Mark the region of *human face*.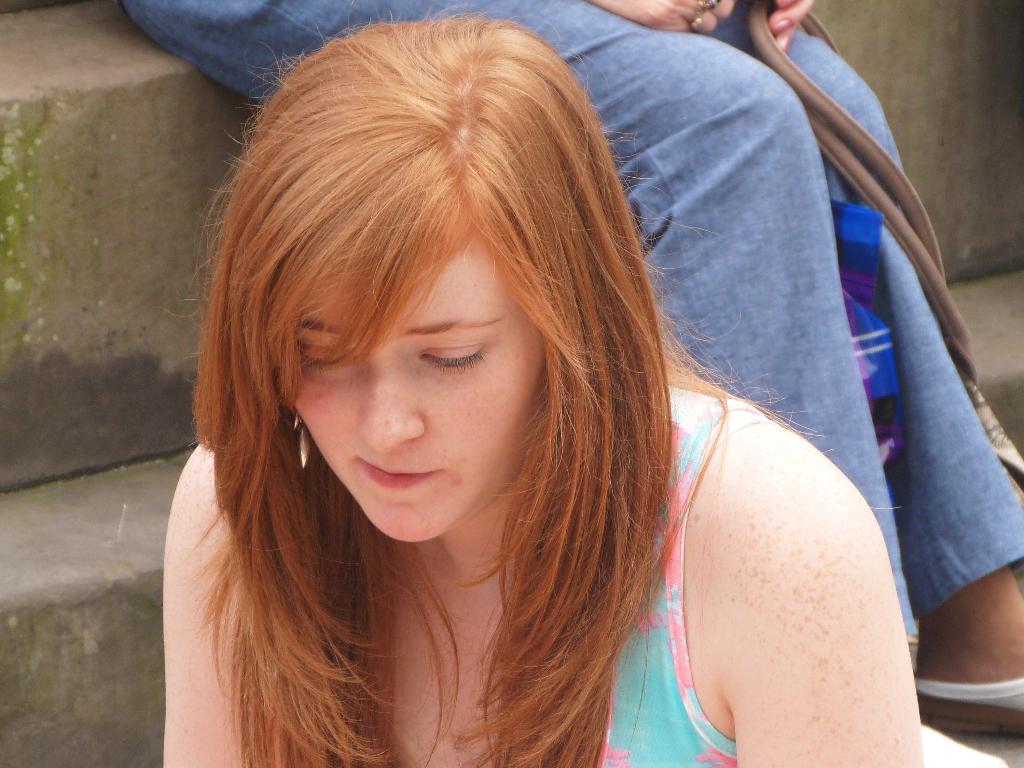
Region: <box>291,233,545,546</box>.
